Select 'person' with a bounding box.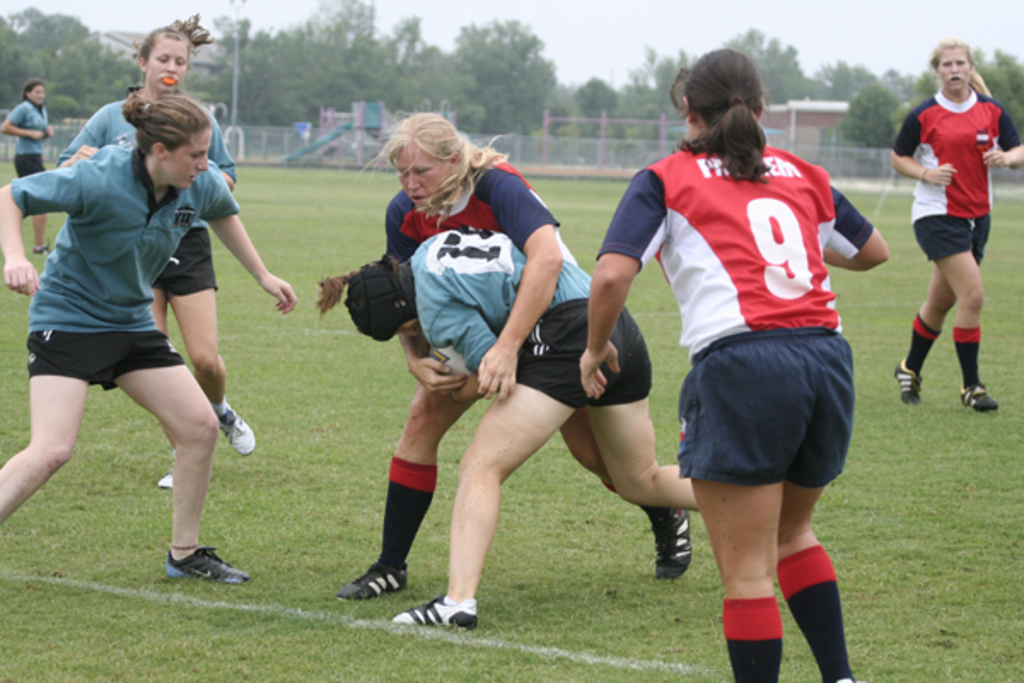
l=580, t=46, r=891, b=681.
